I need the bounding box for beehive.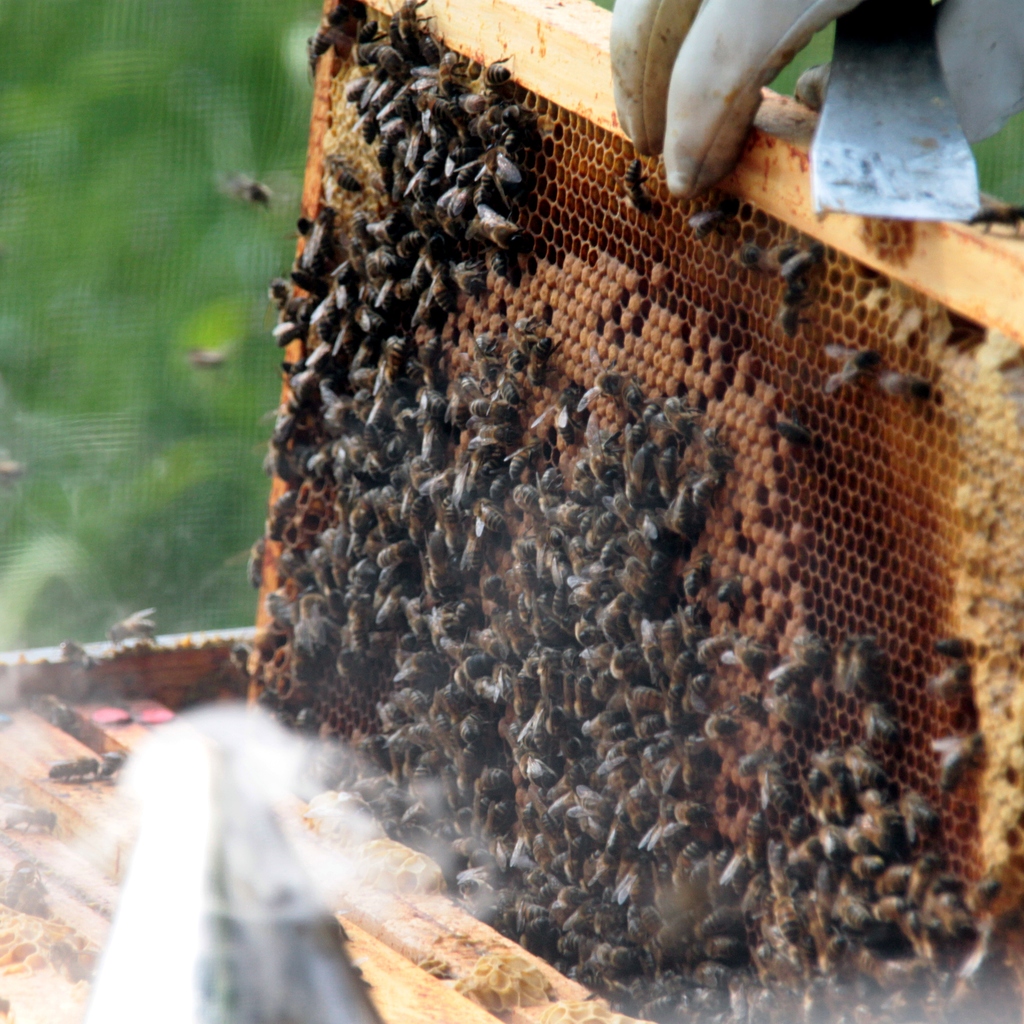
Here it is: locate(0, 0, 1023, 1023).
